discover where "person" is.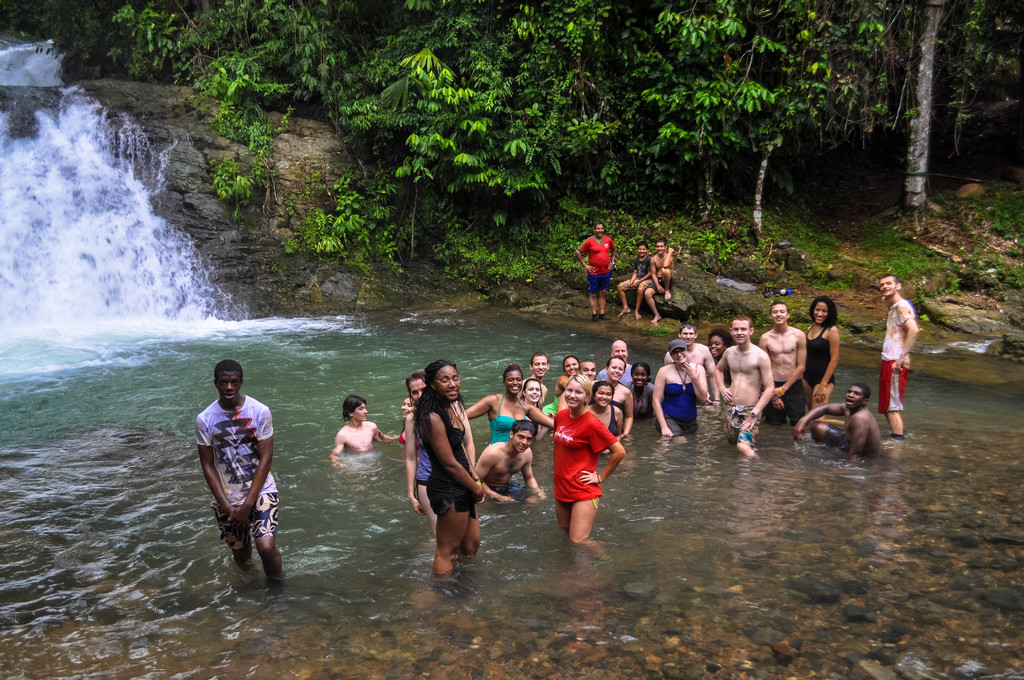
Discovered at [x1=596, y1=357, x2=638, y2=441].
